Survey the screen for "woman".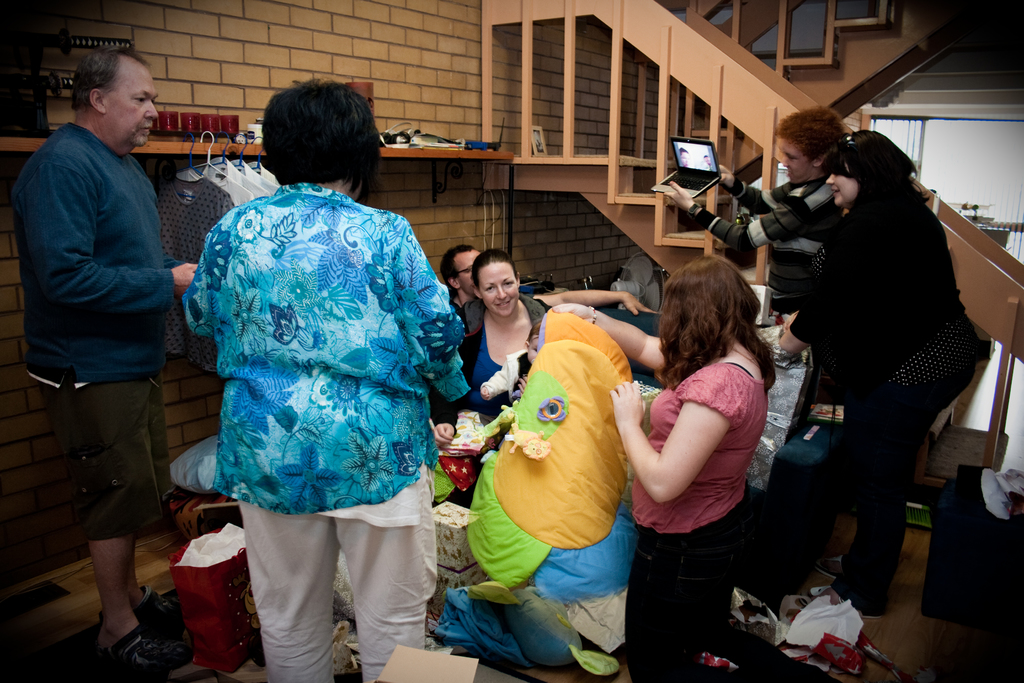
Survey found: left=751, top=119, right=961, bottom=622.
